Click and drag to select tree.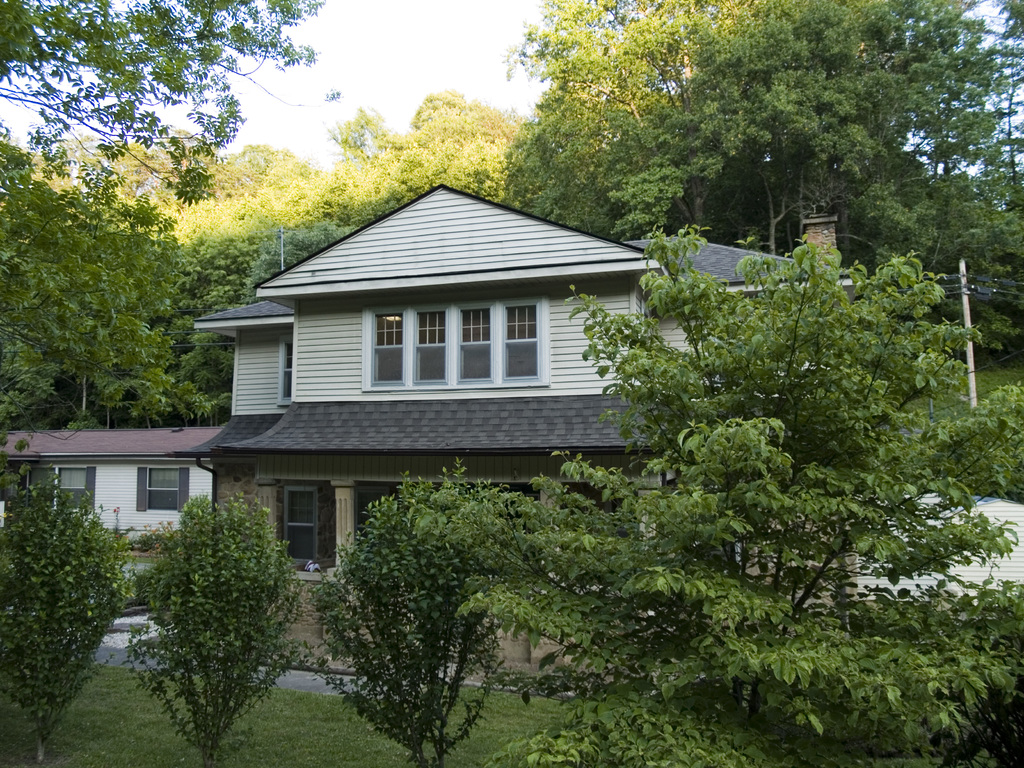
Selection: bbox=[4, 487, 131, 767].
